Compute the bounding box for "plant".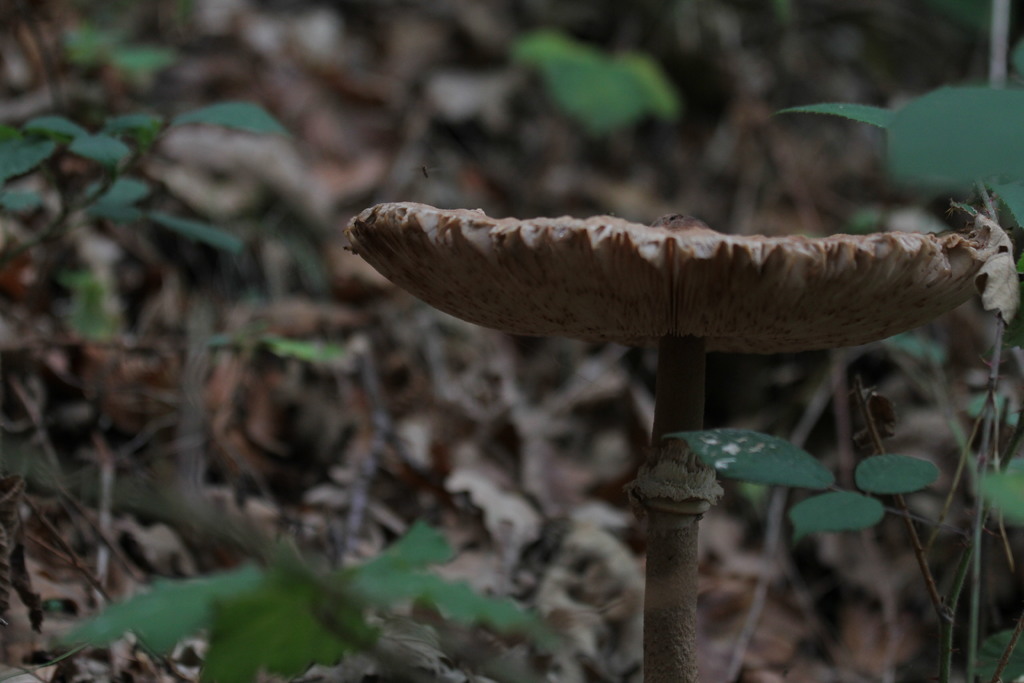
632 65 1022 682.
